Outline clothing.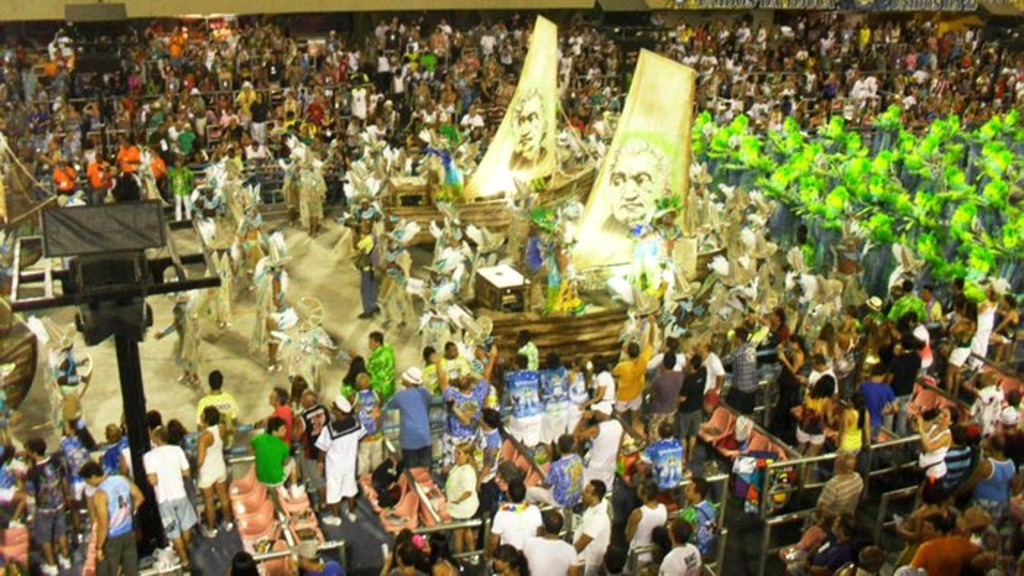
Outline: bbox(54, 167, 78, 199).
